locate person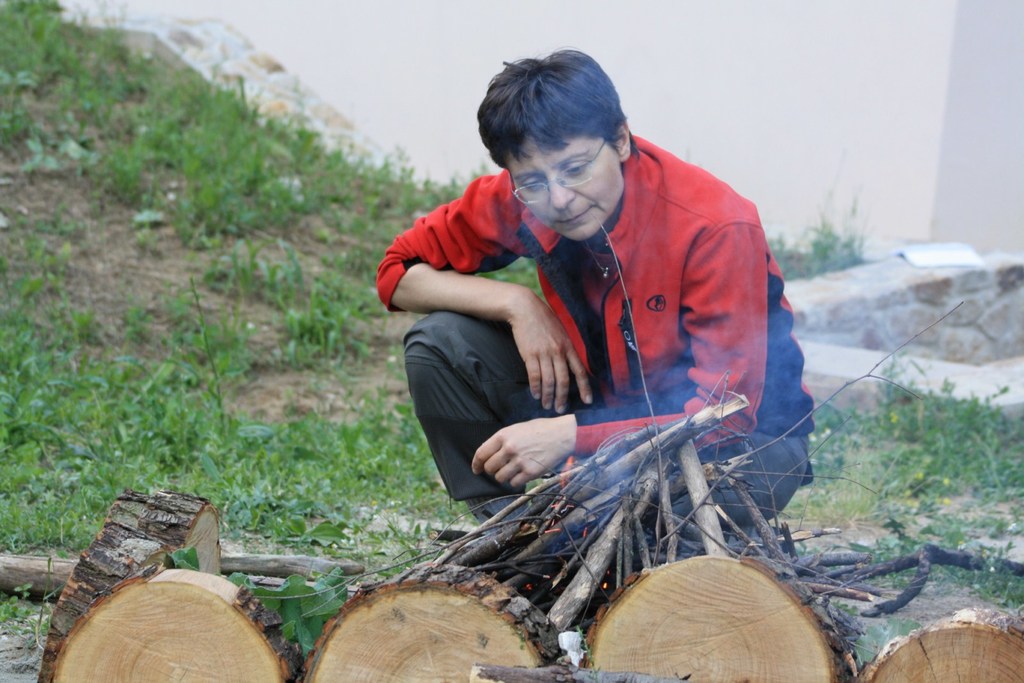
region(414, 35, 804, 552)
